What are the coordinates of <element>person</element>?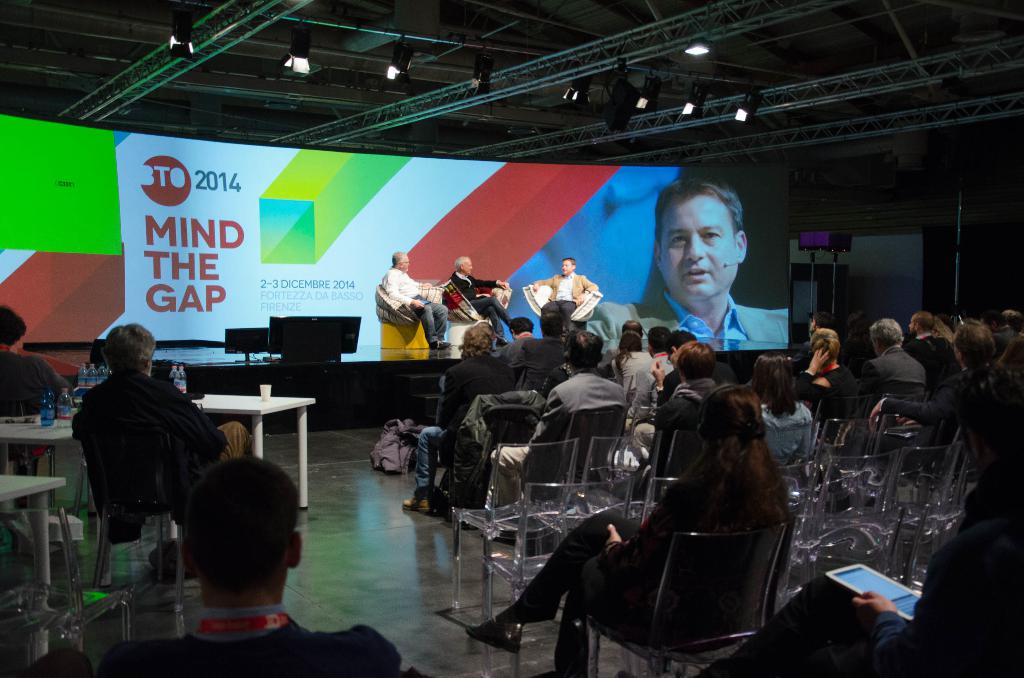
<region>467, 385, 815, 675</region>.
